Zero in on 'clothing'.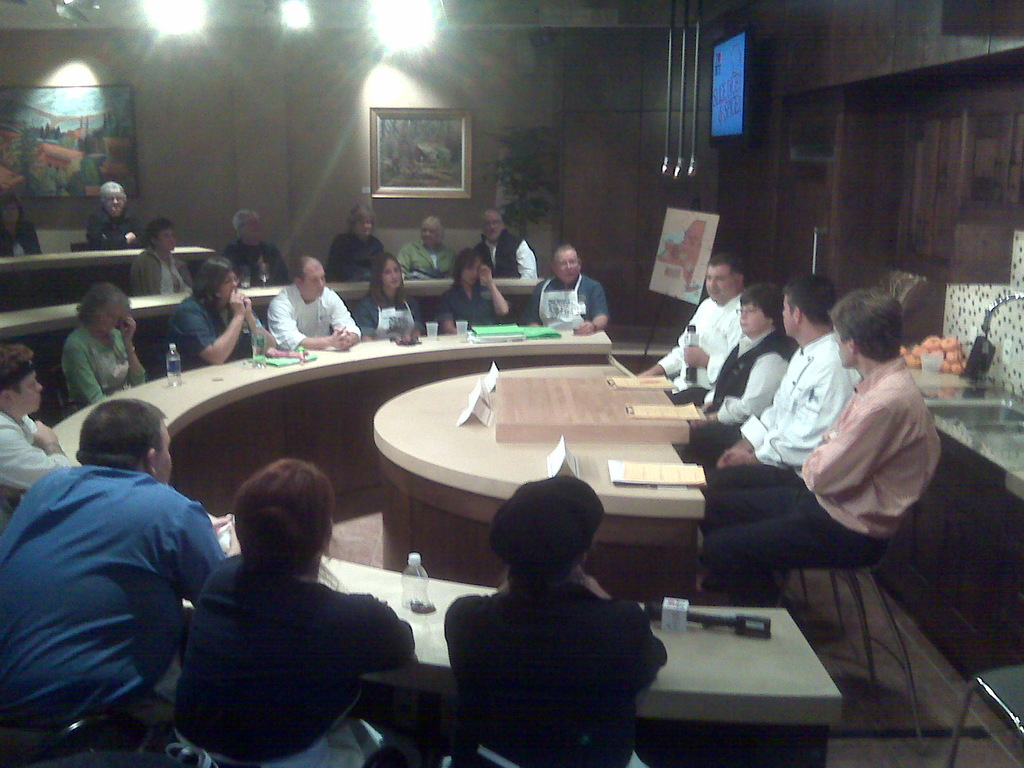
Zeroed in: x1=2 y1=415 x2=77 y2=490.
